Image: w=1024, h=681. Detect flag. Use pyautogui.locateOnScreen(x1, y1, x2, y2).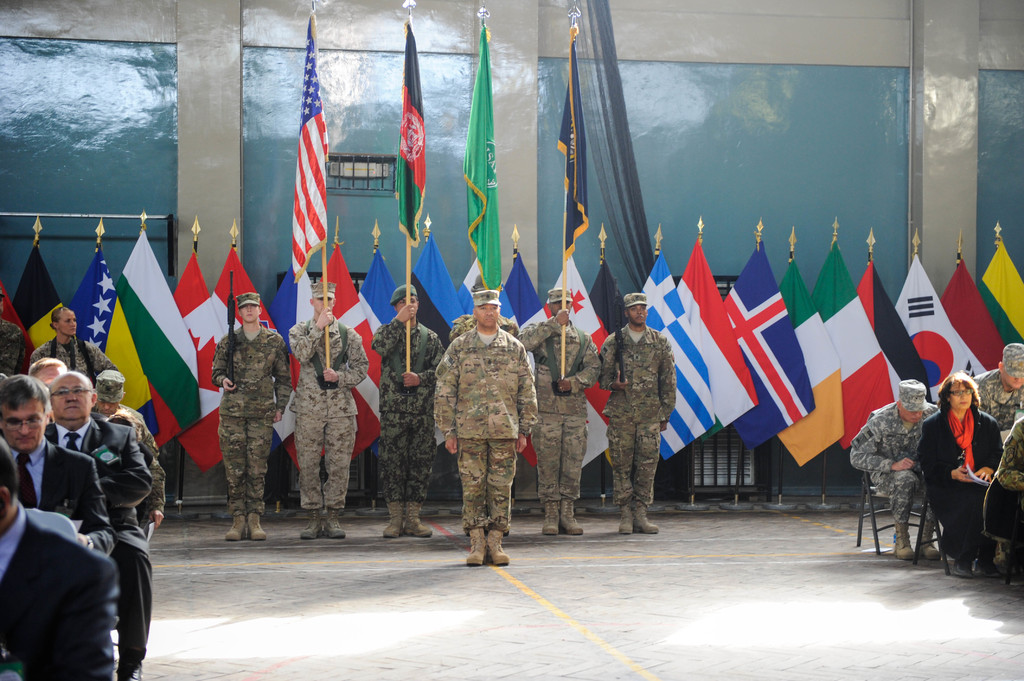
pyautogui.locateOnScreen(898, 250, 980, 393).
